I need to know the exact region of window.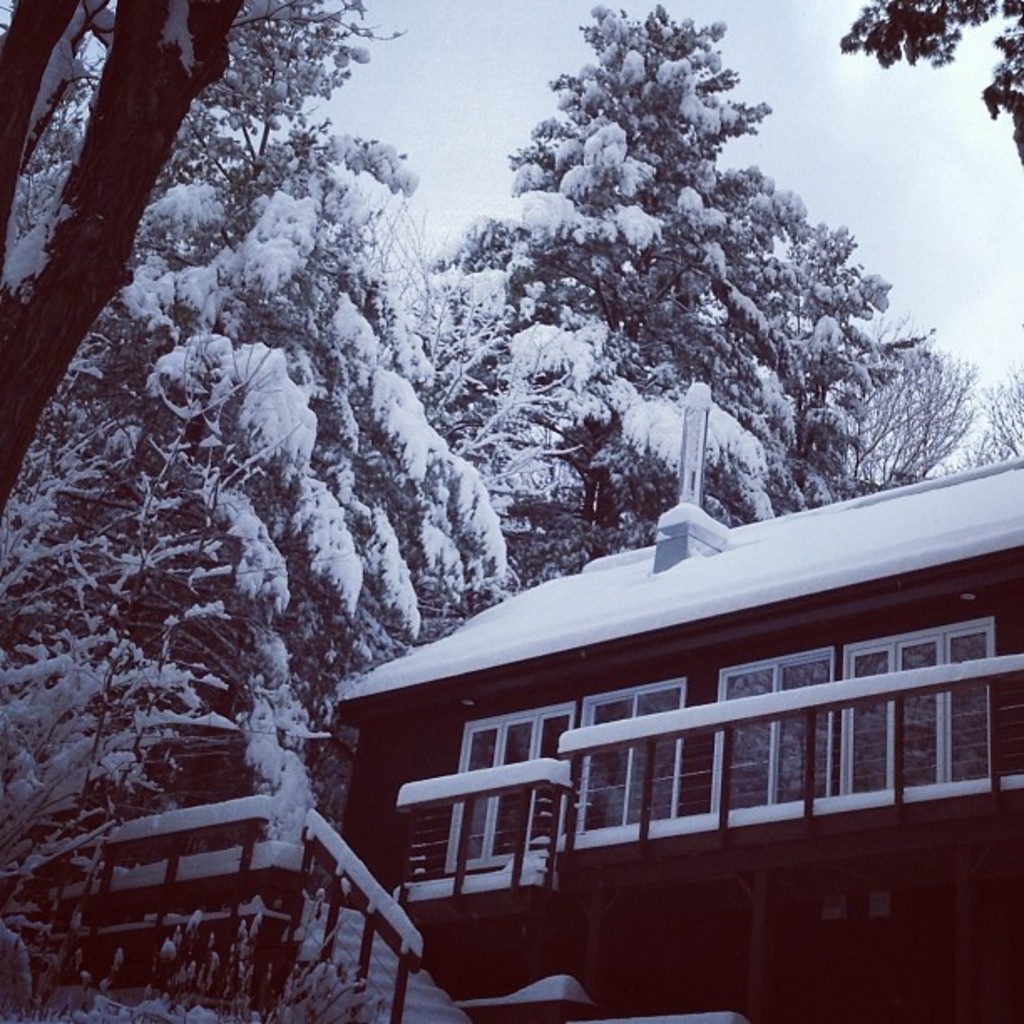
Region: BBox(437, 701, 569, 872).
